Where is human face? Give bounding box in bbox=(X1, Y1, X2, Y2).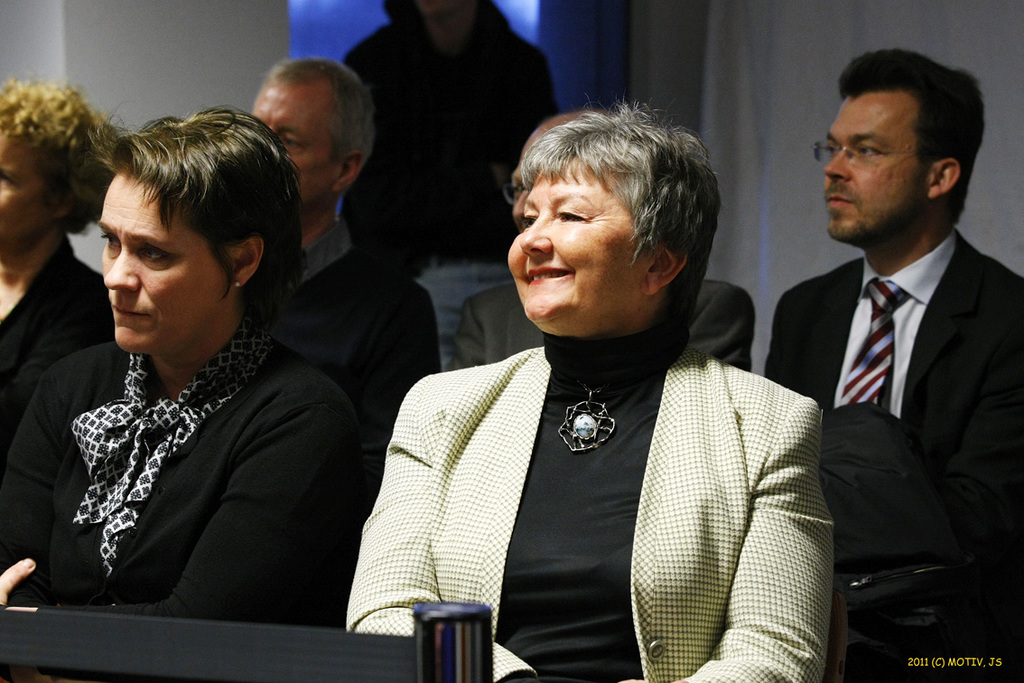
bbox=(247, 94, 338, 203).
